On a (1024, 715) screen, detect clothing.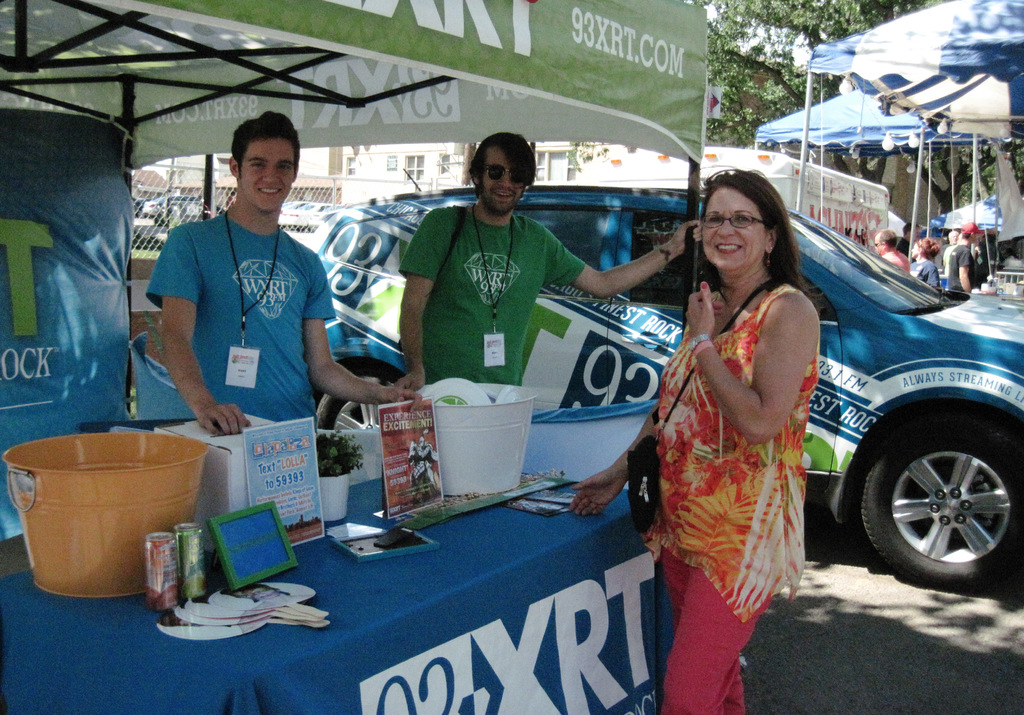
rect(401, 200, 588, 389).
